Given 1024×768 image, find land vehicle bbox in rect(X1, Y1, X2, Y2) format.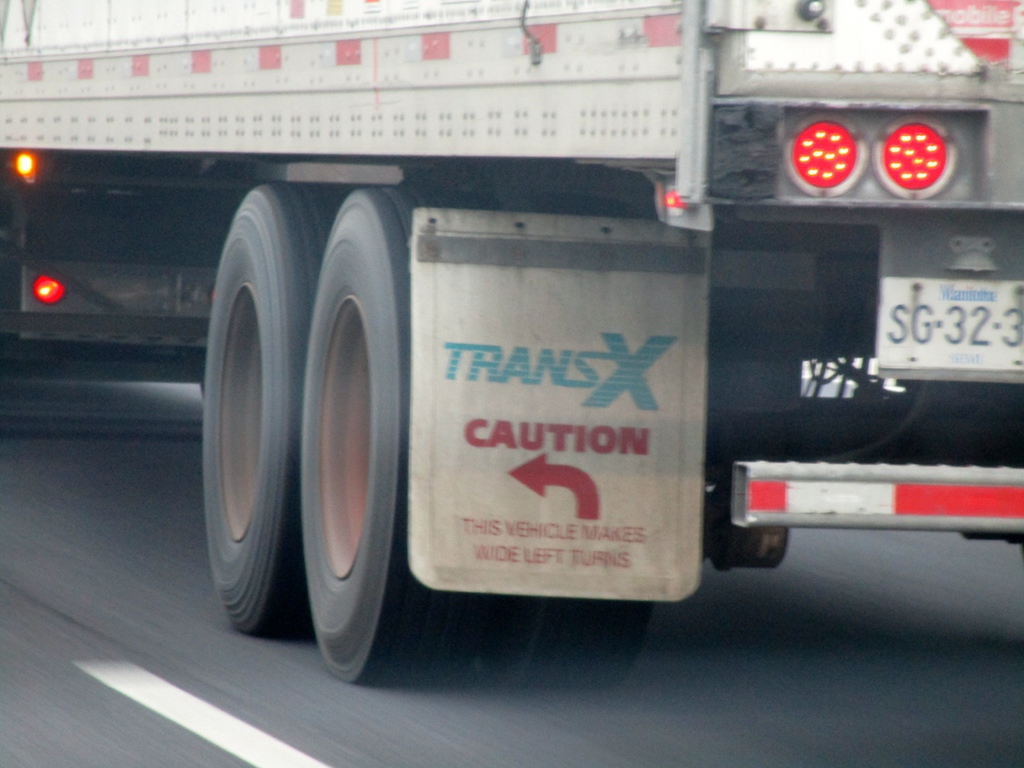
rect(0, 0, 1022, 682).
